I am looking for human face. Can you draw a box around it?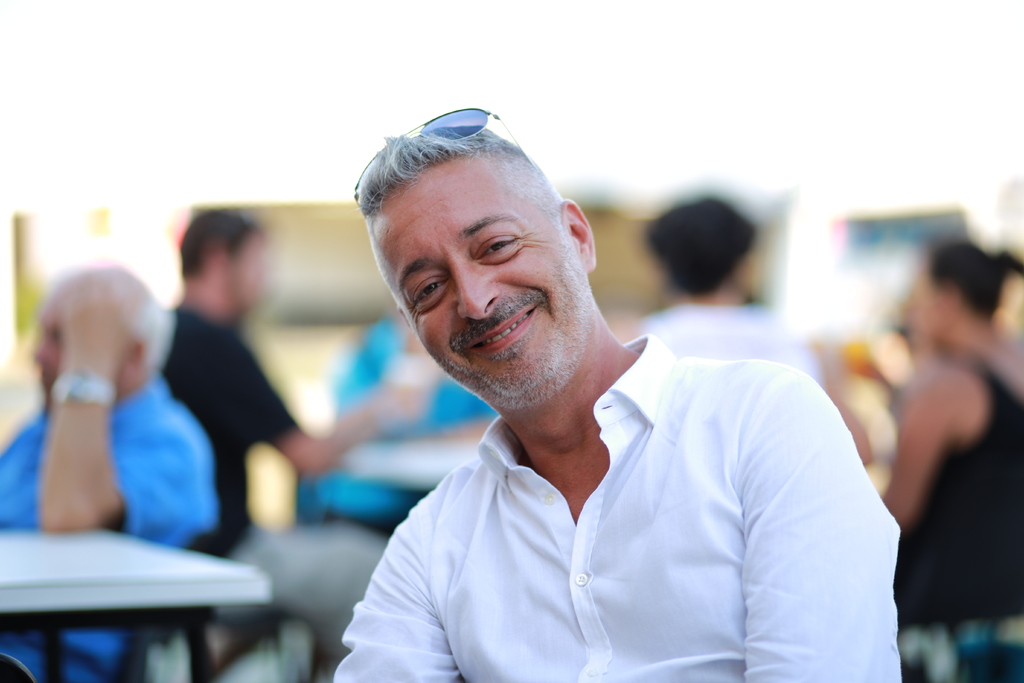
Sure, the bounding box is [left=372, top=160, right=588, bottom=406].
